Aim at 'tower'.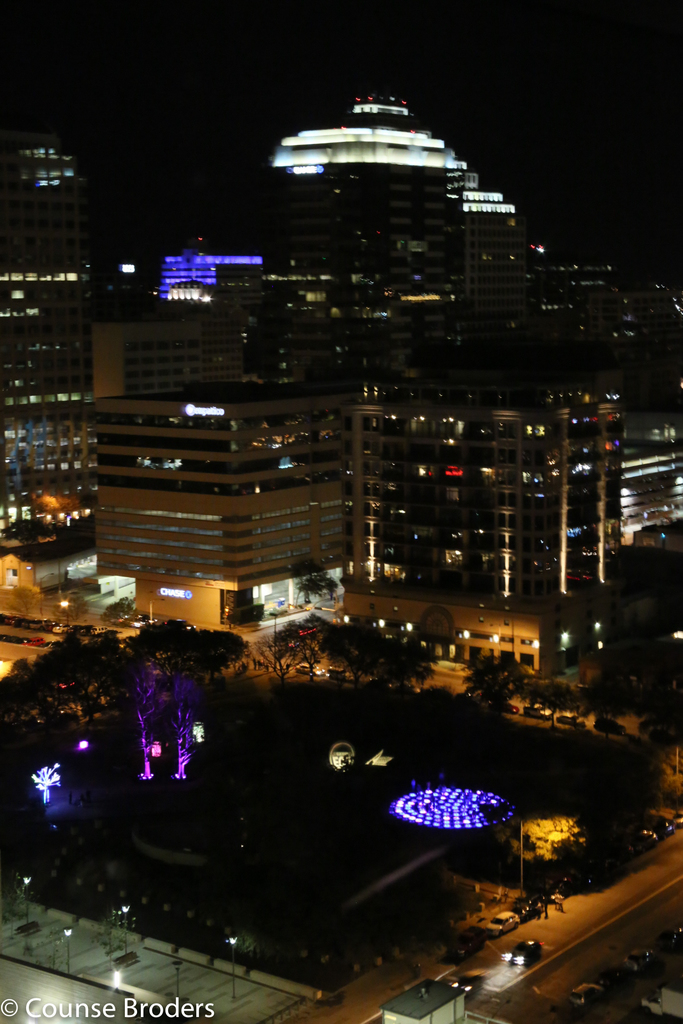
Aimed at locate(271, 98, 534, 316).
